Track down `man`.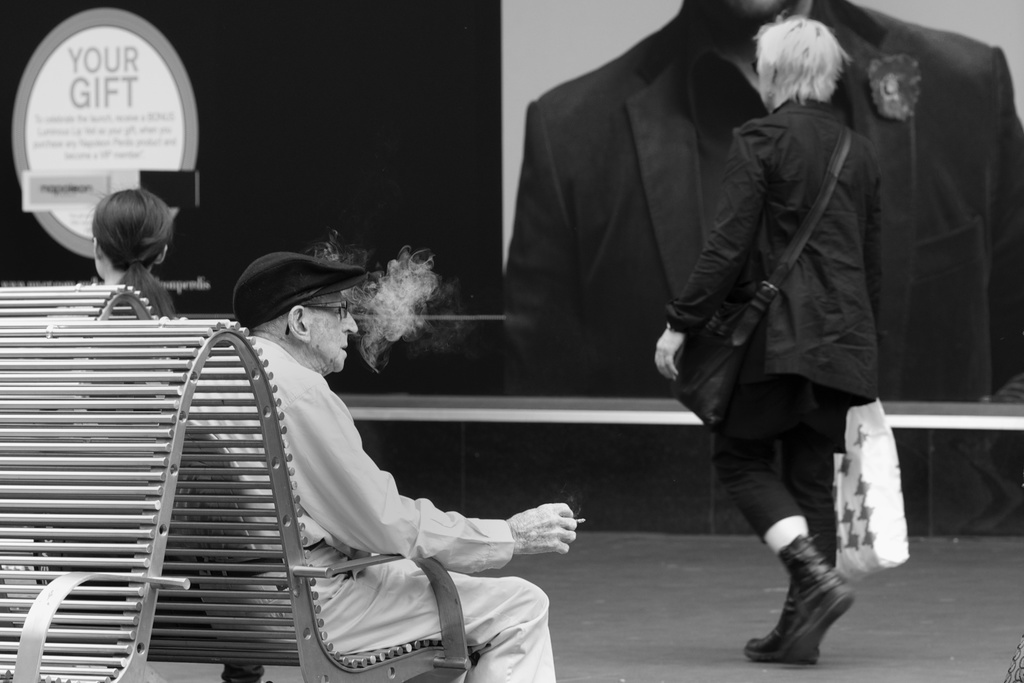
Tracked to BBox(65, 226, 590, 659).
